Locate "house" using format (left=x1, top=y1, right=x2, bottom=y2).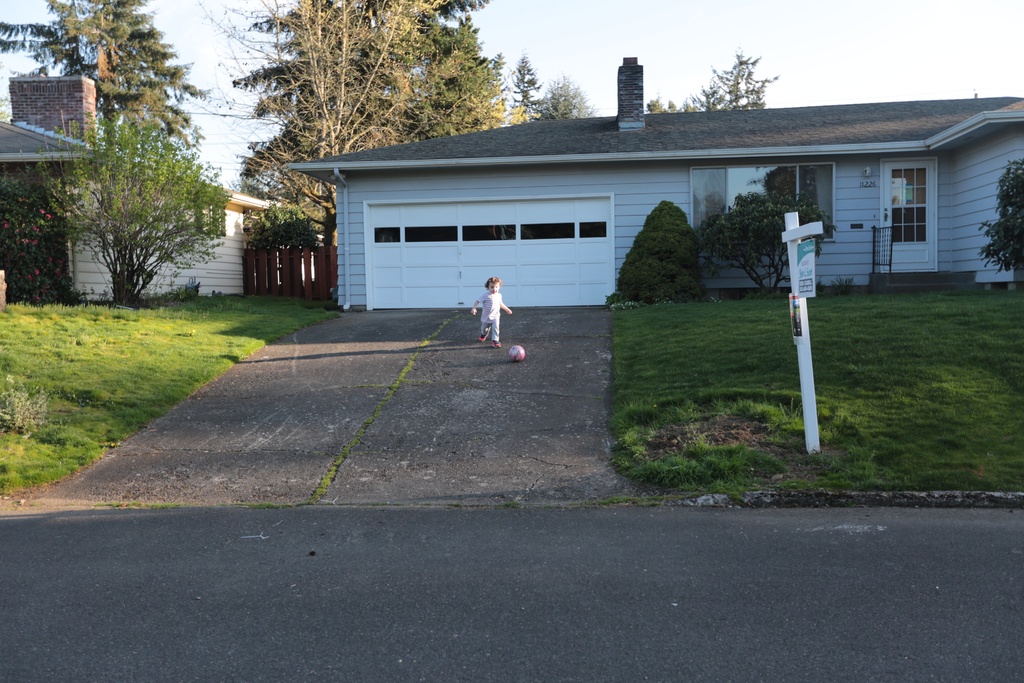
(left=0, top=70, right=138, bottom=309).
